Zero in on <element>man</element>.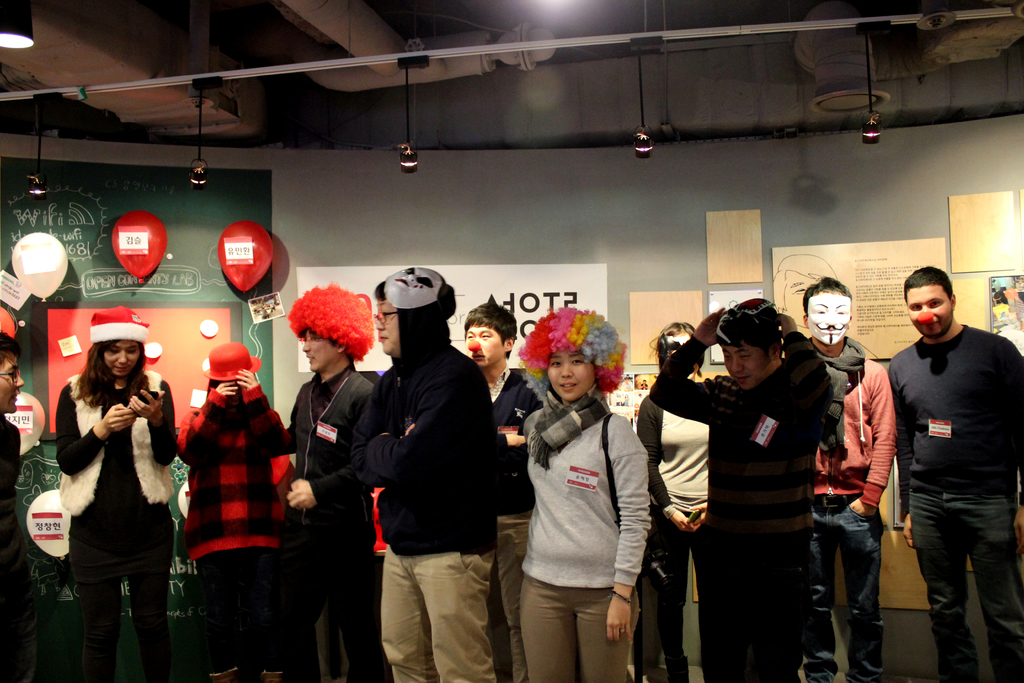
Zeroed in: bbox=(886, 268, 1023, 682).
